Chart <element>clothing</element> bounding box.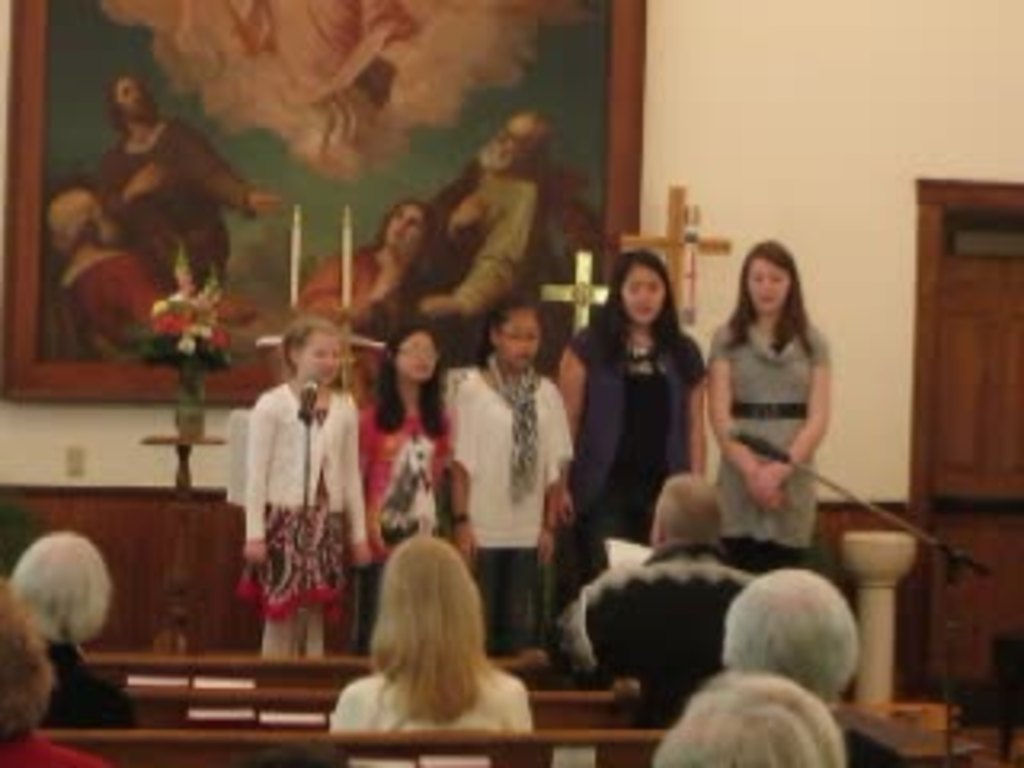
Charted: [x1=0, y1=493, x2=42, y2=582].
